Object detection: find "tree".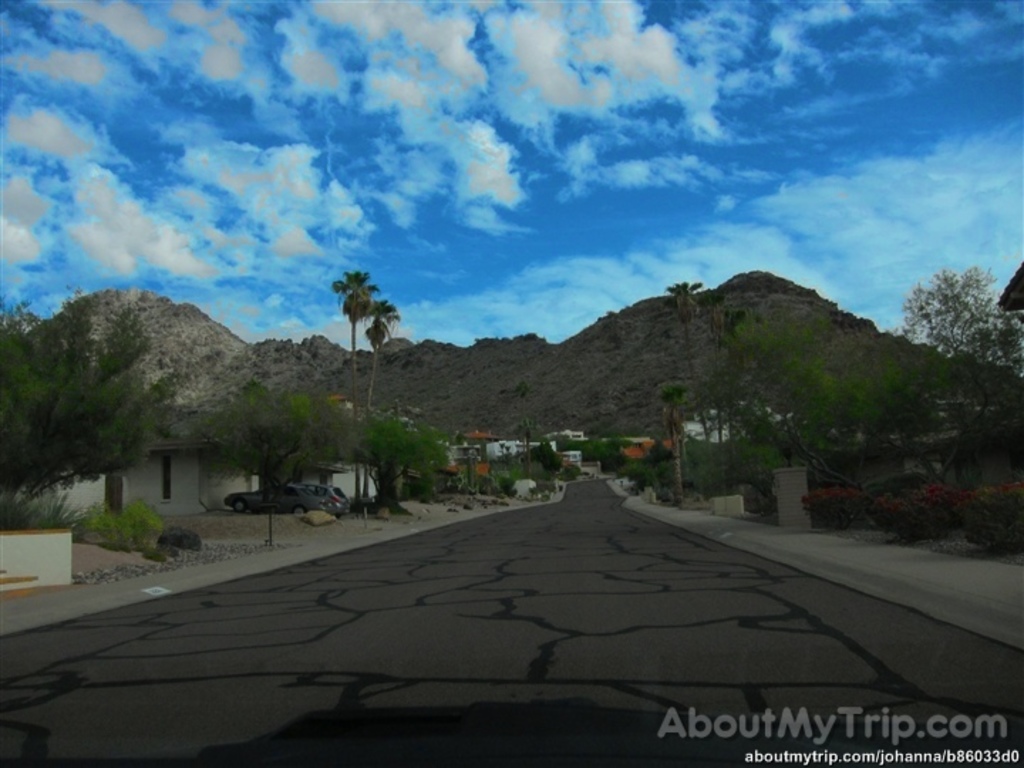
0, 290, 182, 516.
